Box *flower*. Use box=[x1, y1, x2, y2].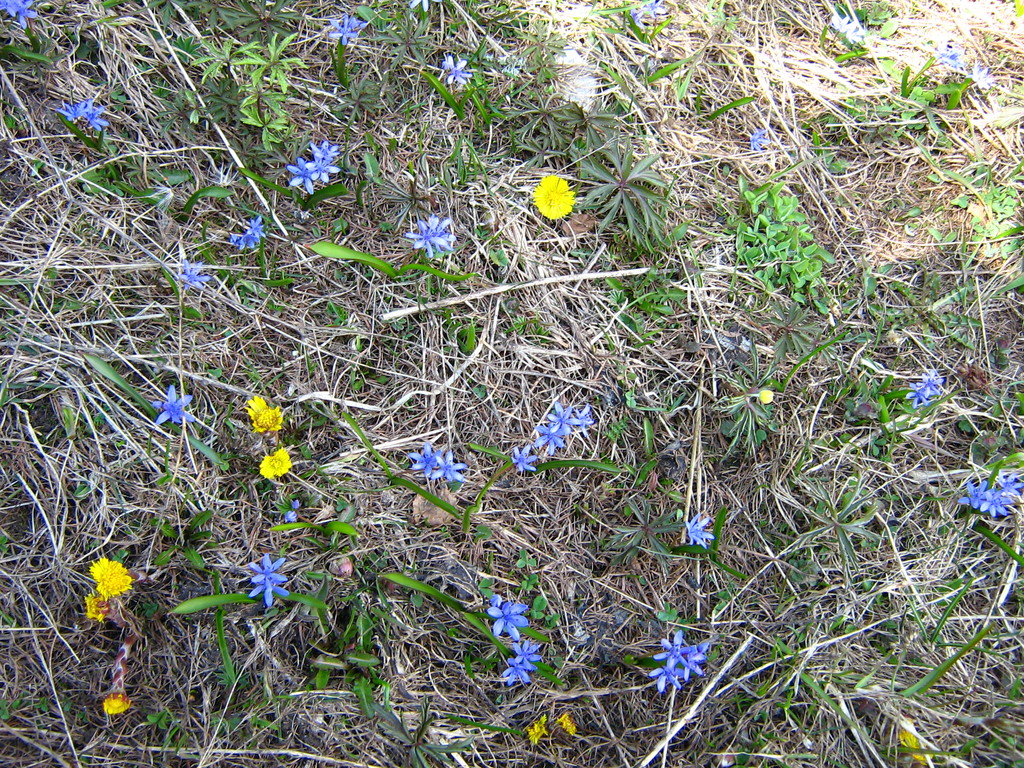
box=[406, 438, 440, 474].
